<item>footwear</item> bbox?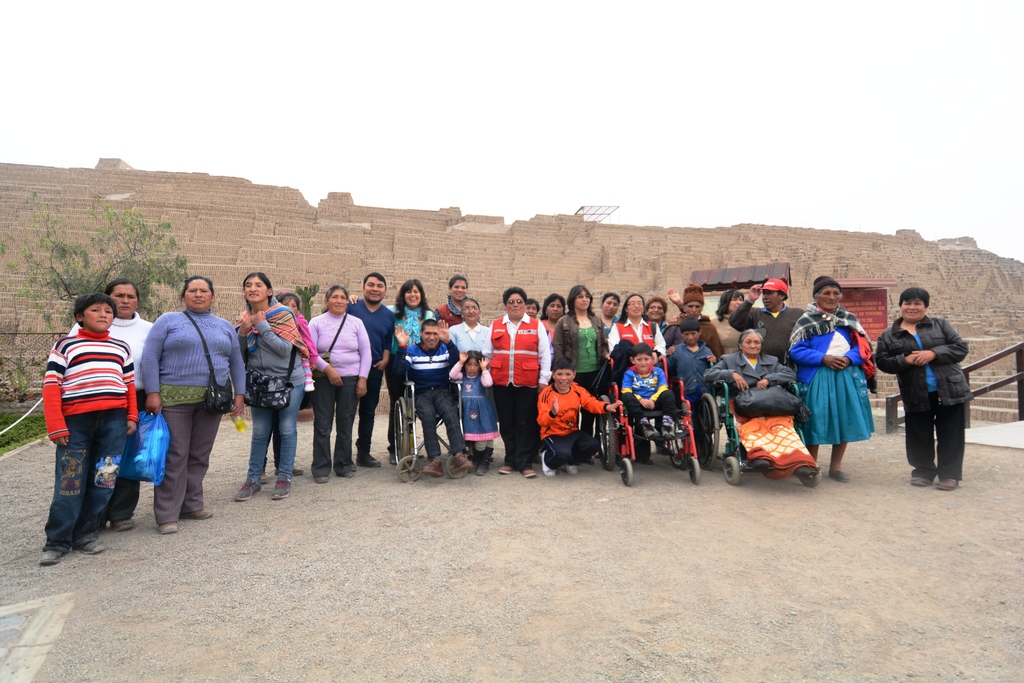
[235, 478, 260, 500]
